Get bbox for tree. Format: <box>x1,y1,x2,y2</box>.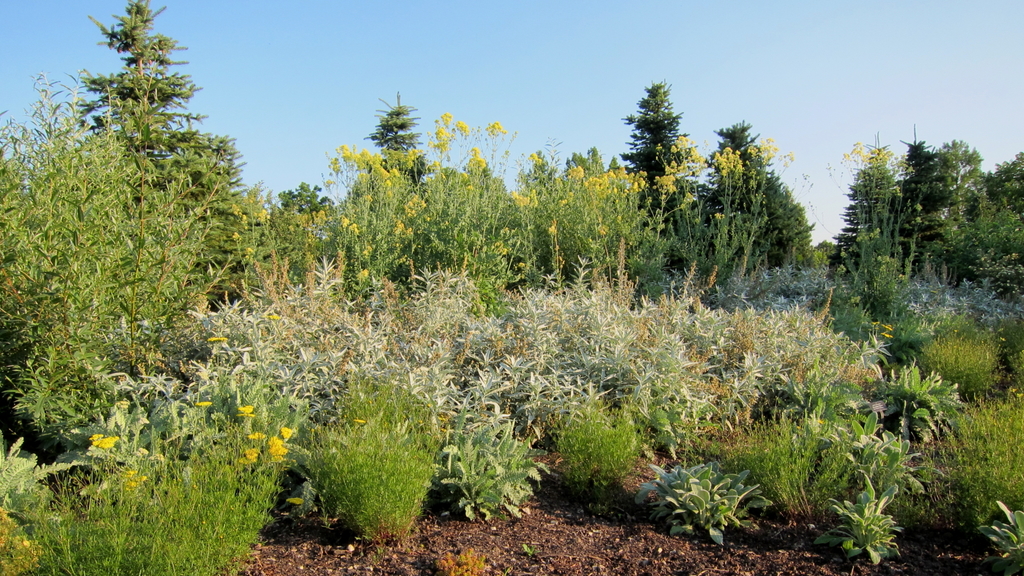
<box>831,168,916,274</box>.
